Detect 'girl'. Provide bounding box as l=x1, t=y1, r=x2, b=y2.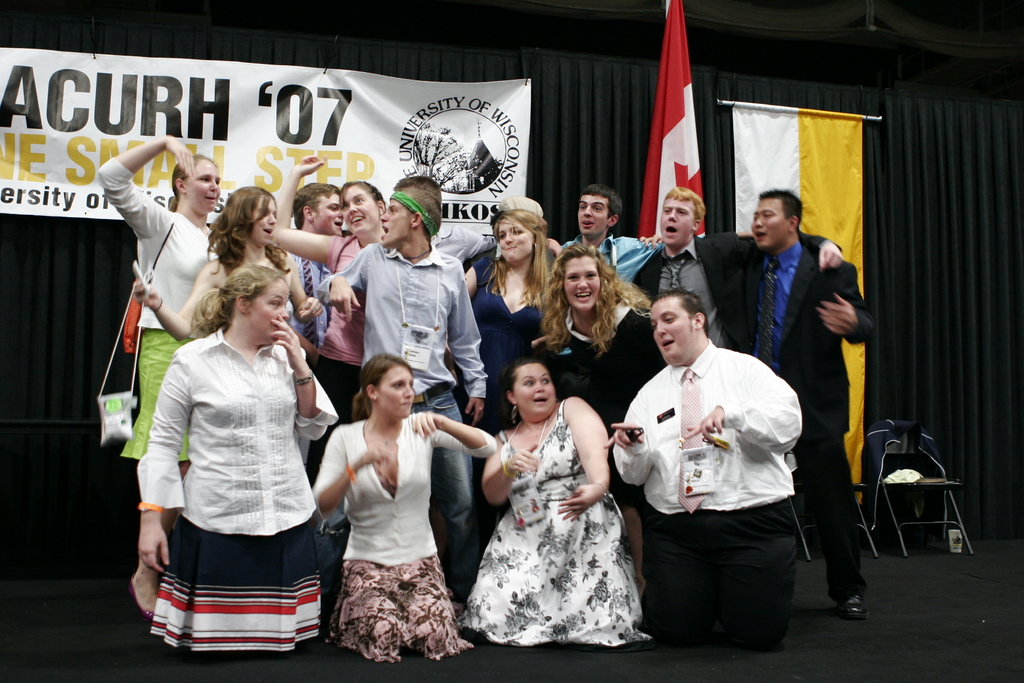
l=118, t=183, r=314, b=395.
